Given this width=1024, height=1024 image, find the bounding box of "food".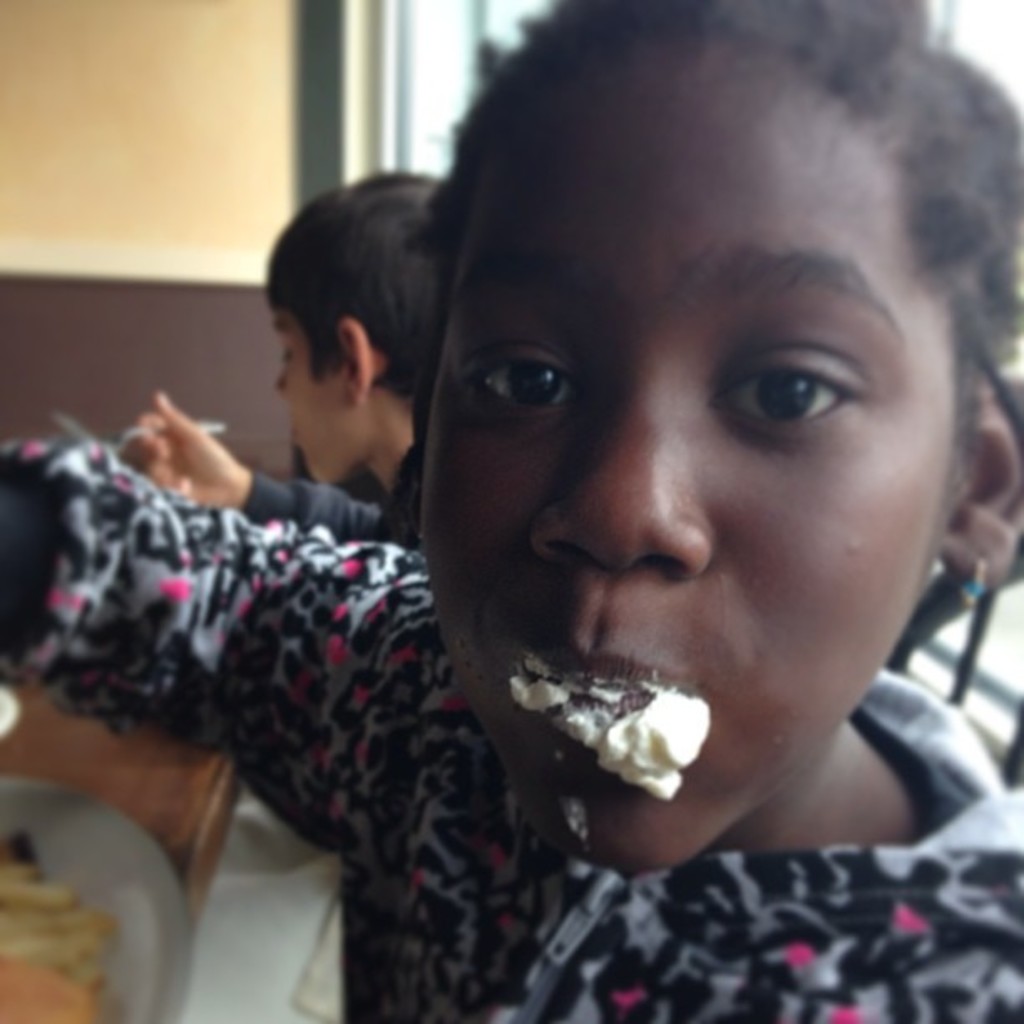
crop(0, 833, 120, 1022).
